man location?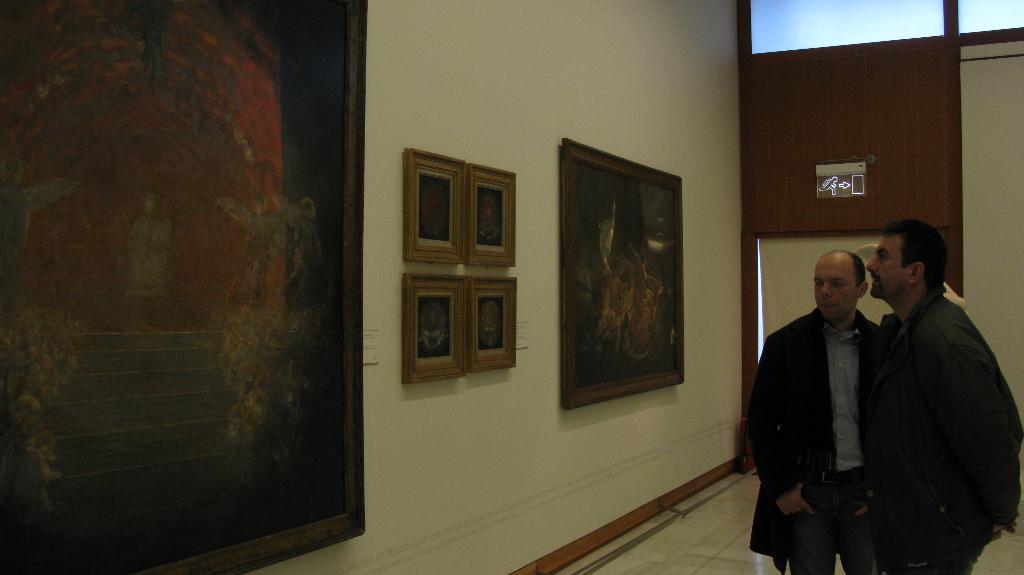
crop(857, 218, 1022, 574)
